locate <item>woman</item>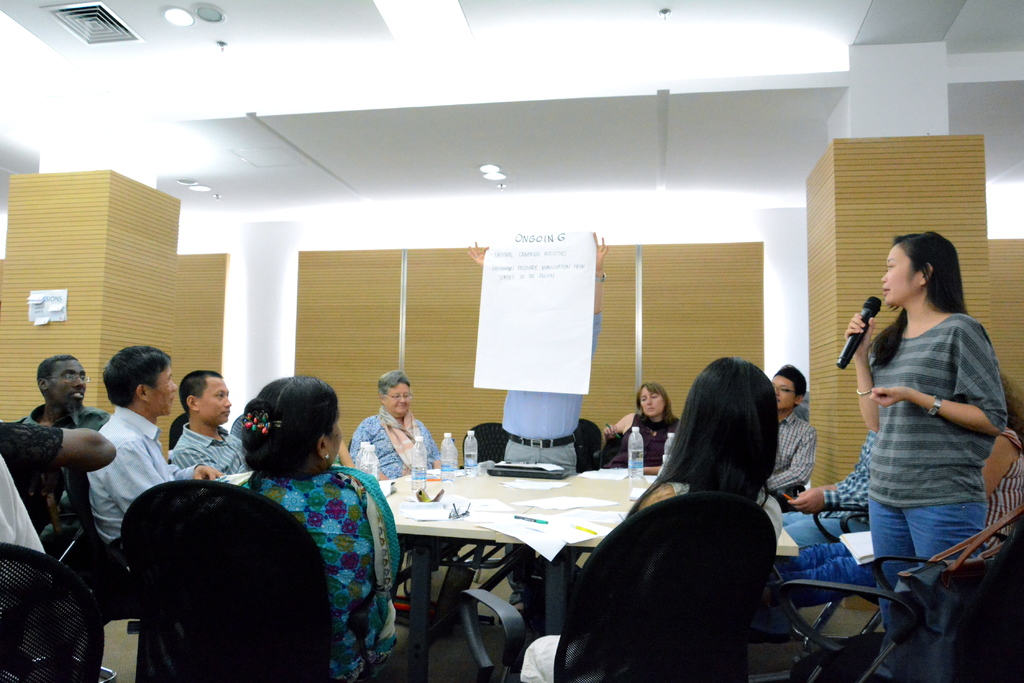
836,230,1001,673
